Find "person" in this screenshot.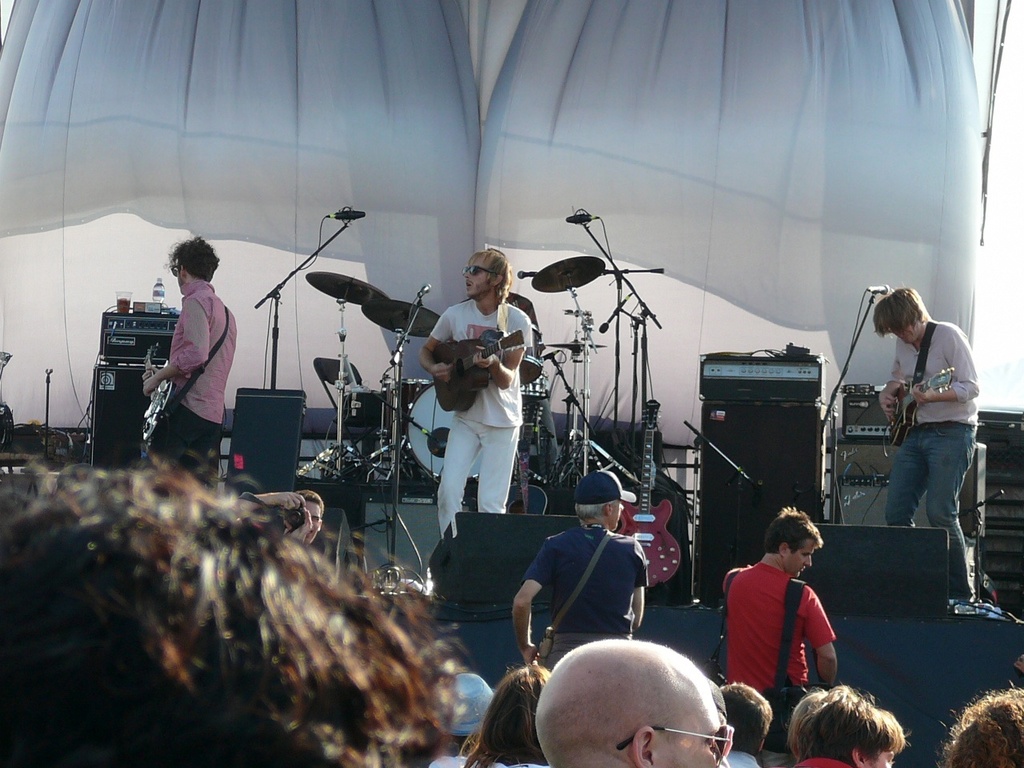
The bounding box for "person" is bbox=[247, 483, 322, 550].
